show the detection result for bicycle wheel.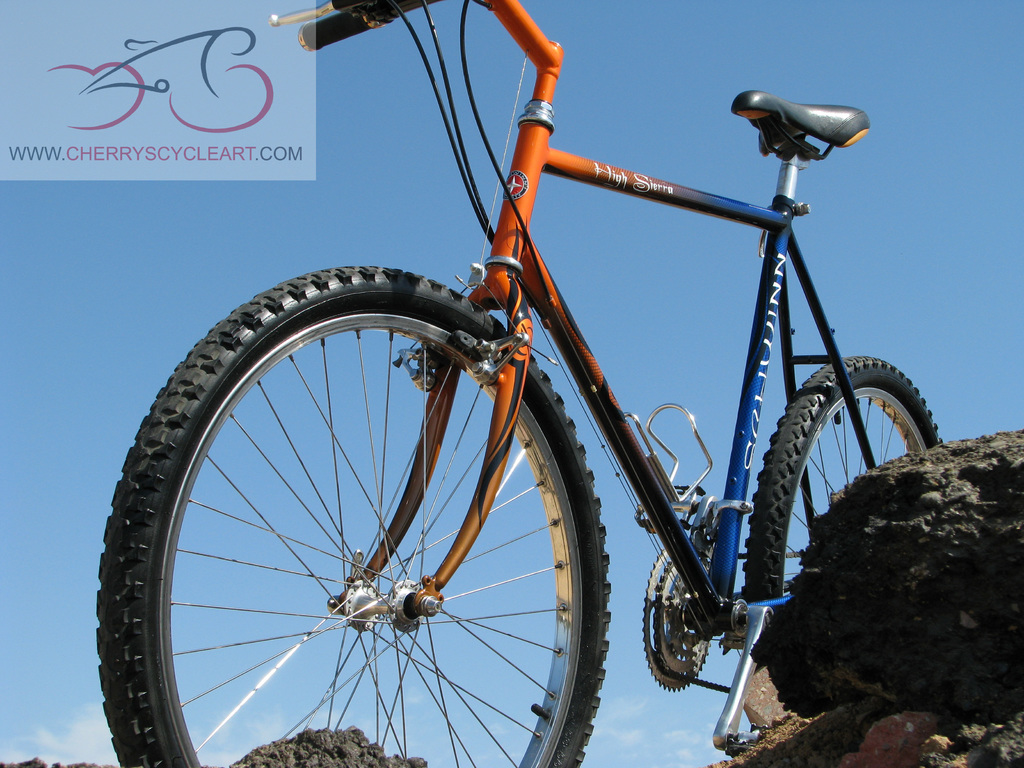
[left=91, top=262, right=612, bottom=767].
